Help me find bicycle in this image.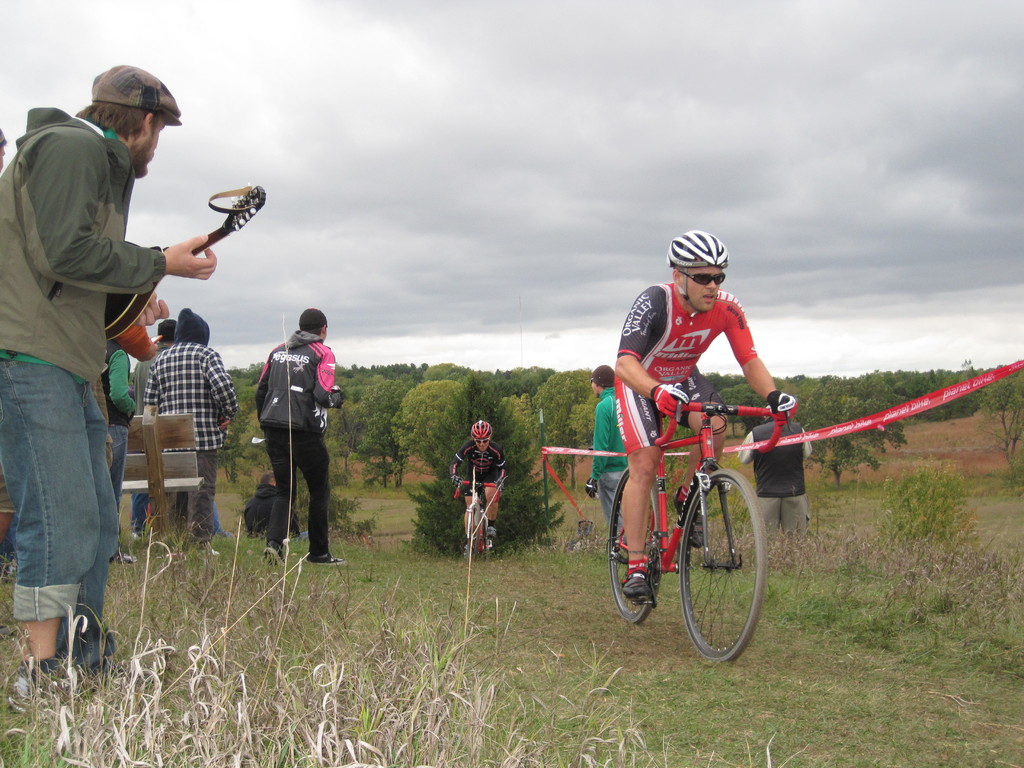
Found it: [454,476,506,565].
